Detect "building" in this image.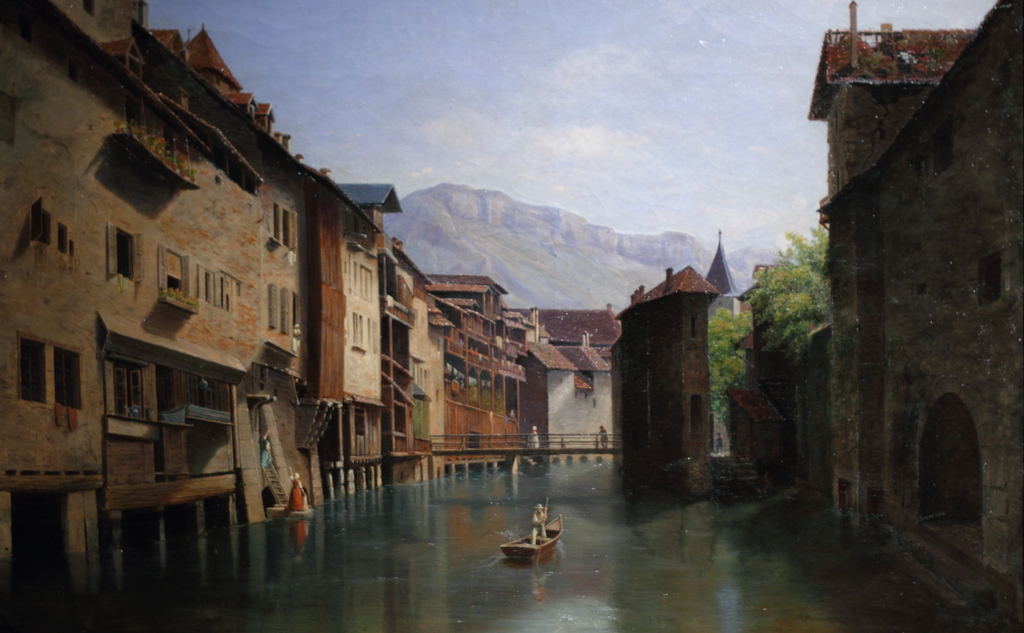
Detection: Rect(808, 0, 1023, 632).
